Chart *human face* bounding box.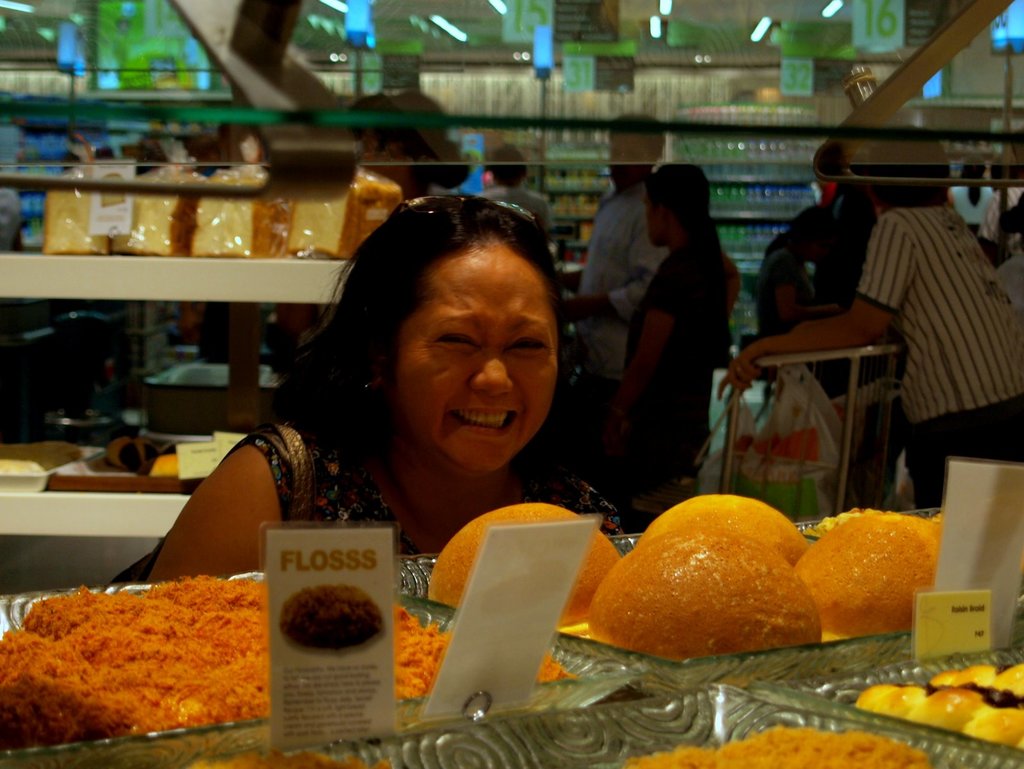
Charted: bbox=[643, 186, 666, 244].
